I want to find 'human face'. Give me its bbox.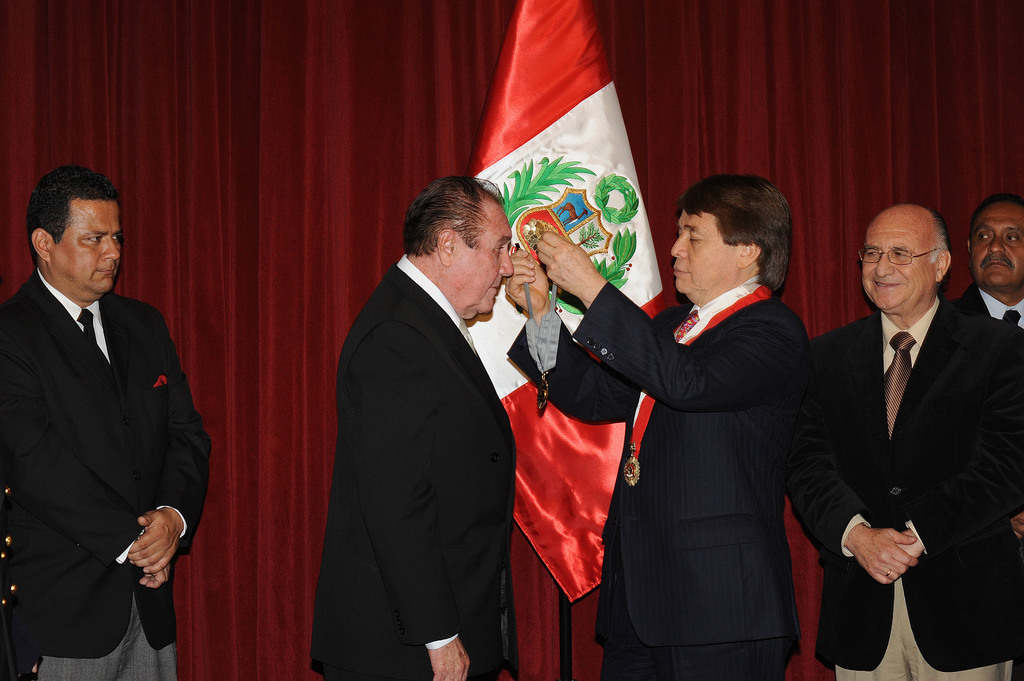
region(973, 207, 1023, 287).
